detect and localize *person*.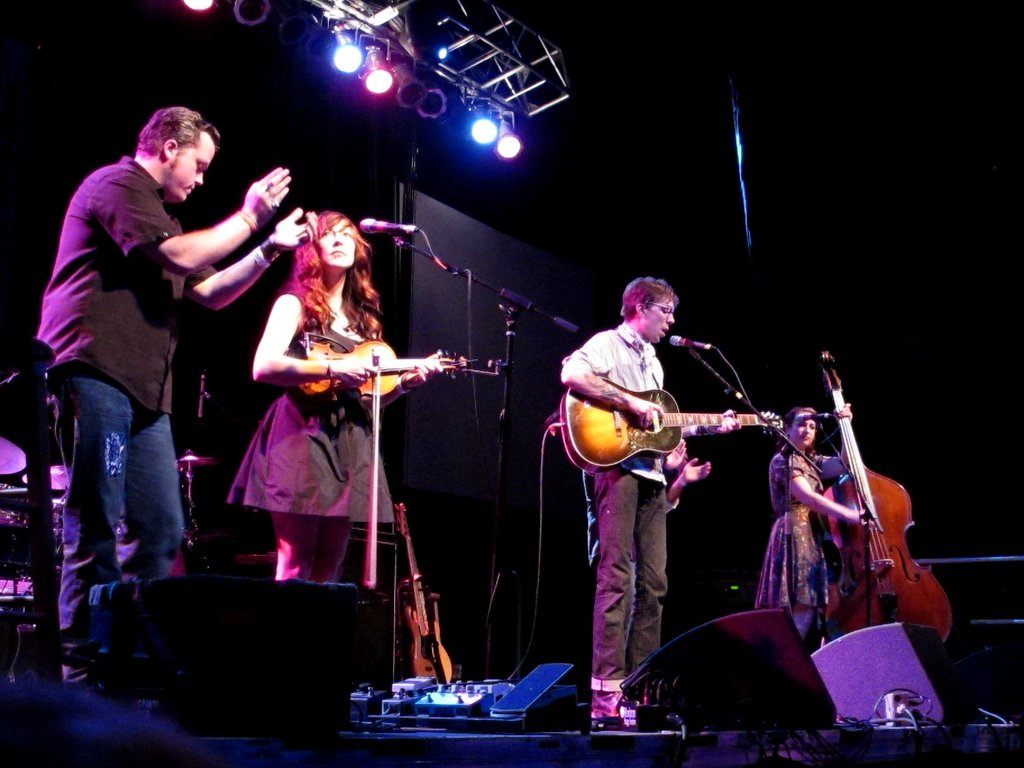
Localized at l=38, t=102, r=311, b=695.
